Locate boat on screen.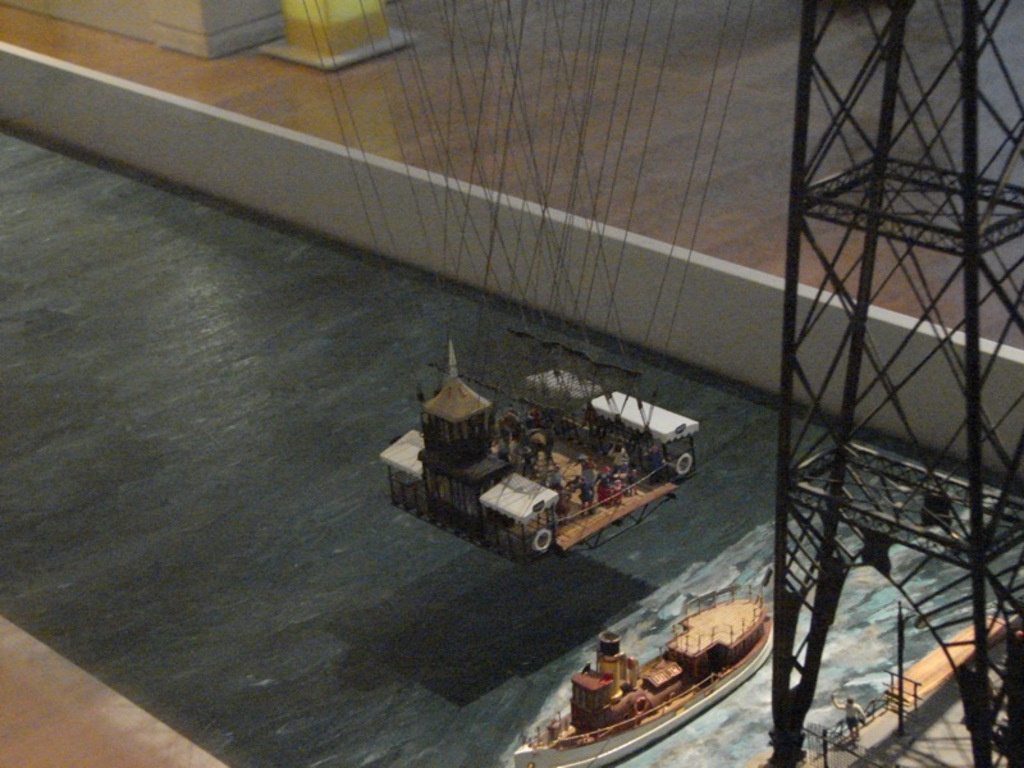
On screen at locate(516, 577, 783, 765).
